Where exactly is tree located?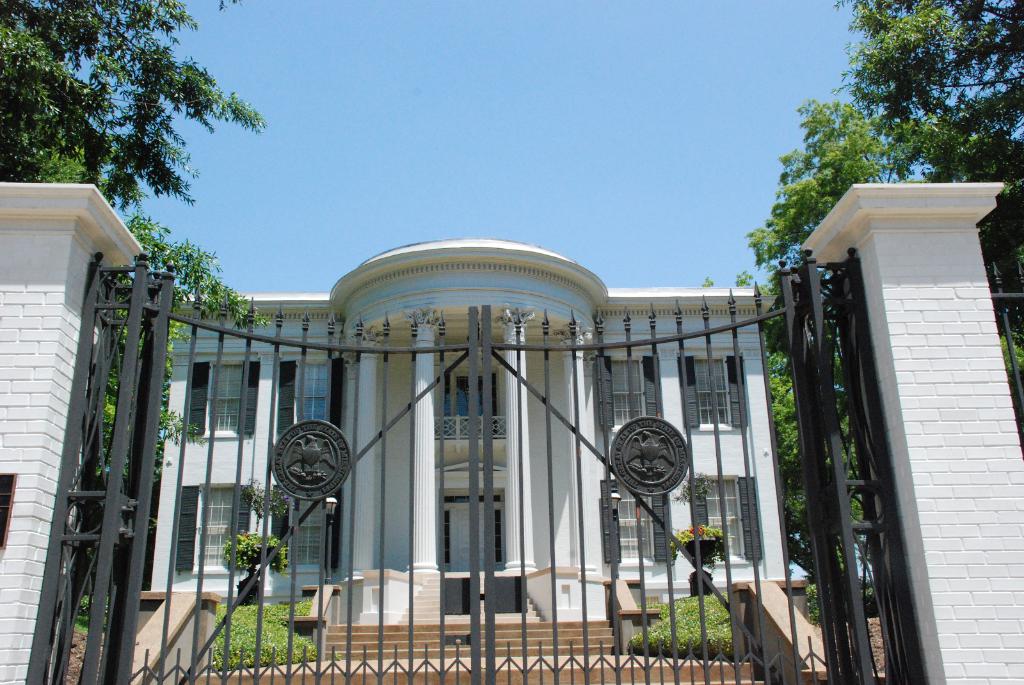
Its bounding box is bbox=[739, 100, 902, 265].
